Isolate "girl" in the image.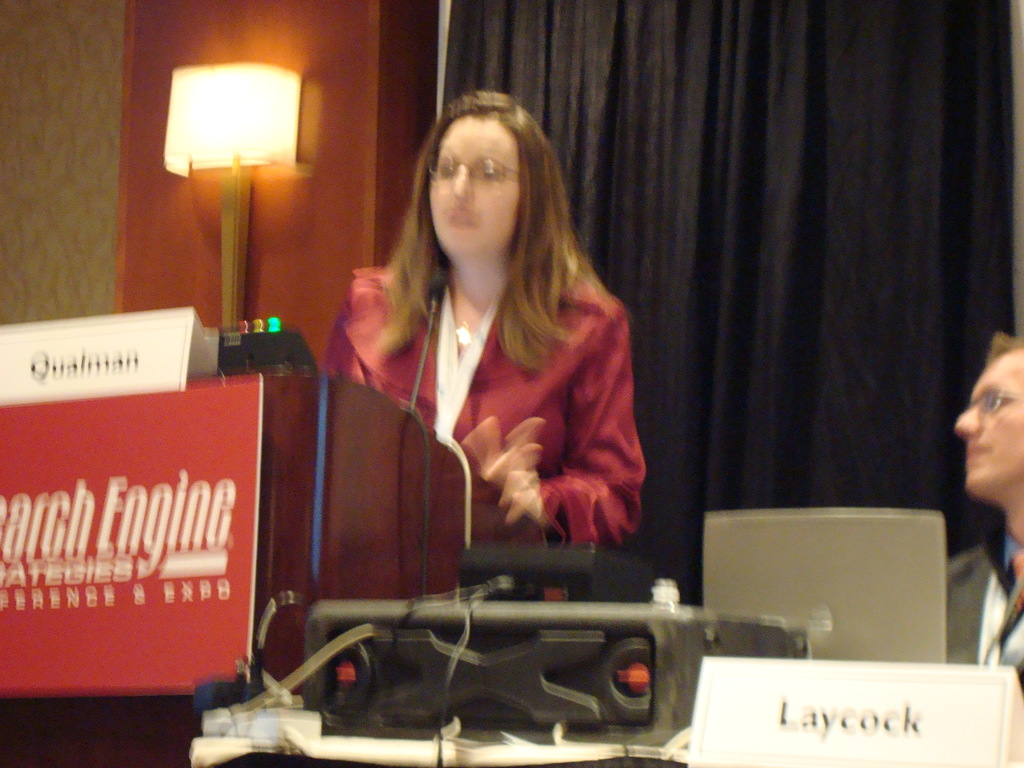
Isolated region: 950, 333, 1023, 715.
